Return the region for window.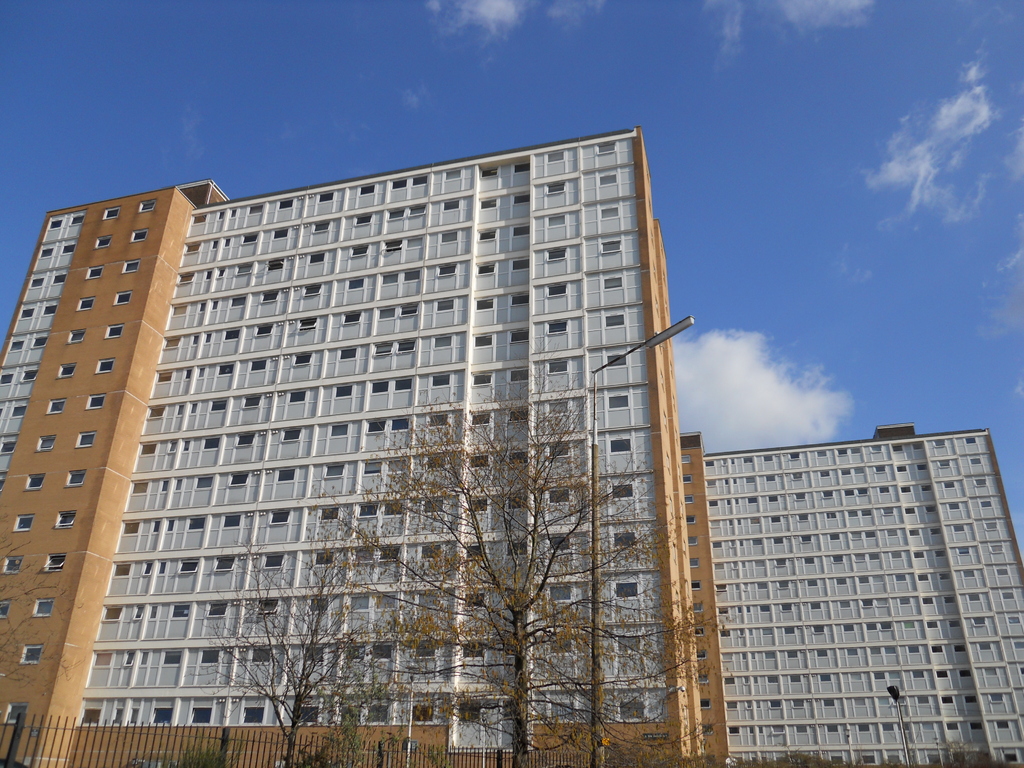
(left=549, top=400, right=568, bottom=415).
